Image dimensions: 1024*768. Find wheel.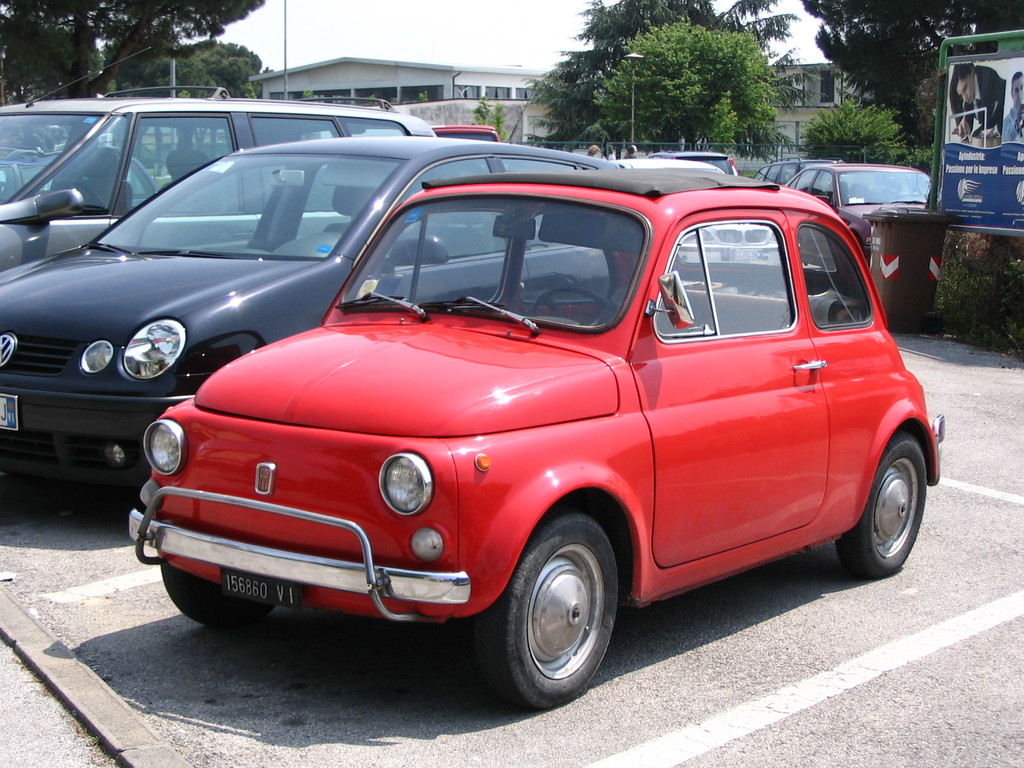
460:506:620:706.
